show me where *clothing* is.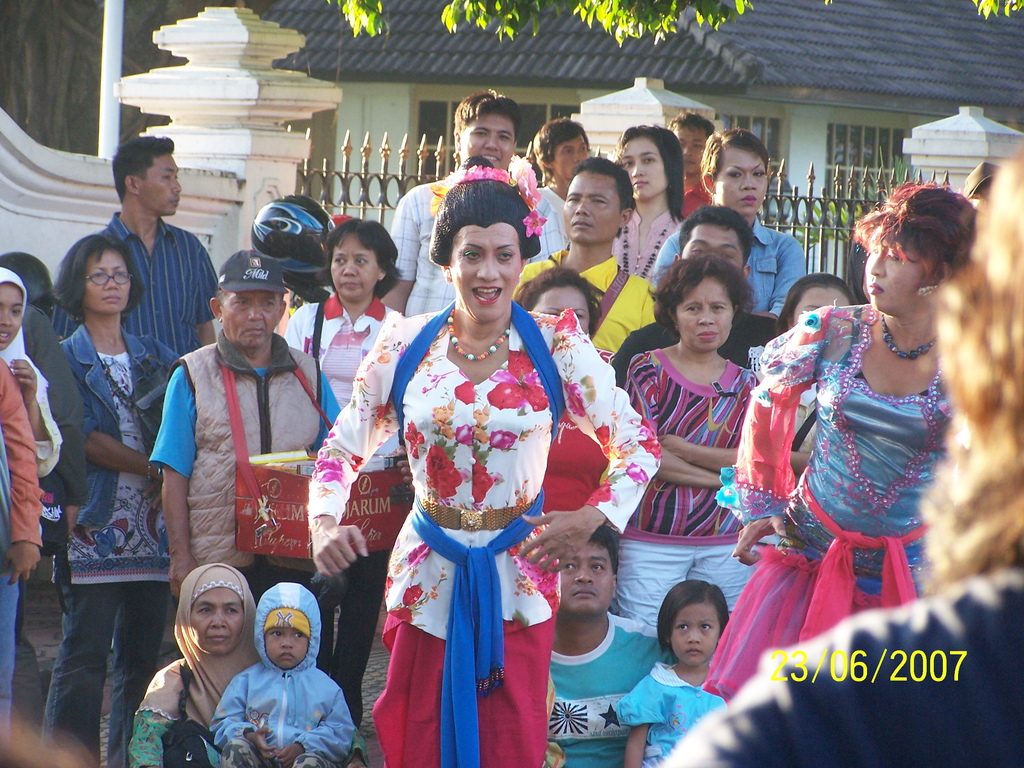
*clothing* is at detection(513, 249, 669, 360).
